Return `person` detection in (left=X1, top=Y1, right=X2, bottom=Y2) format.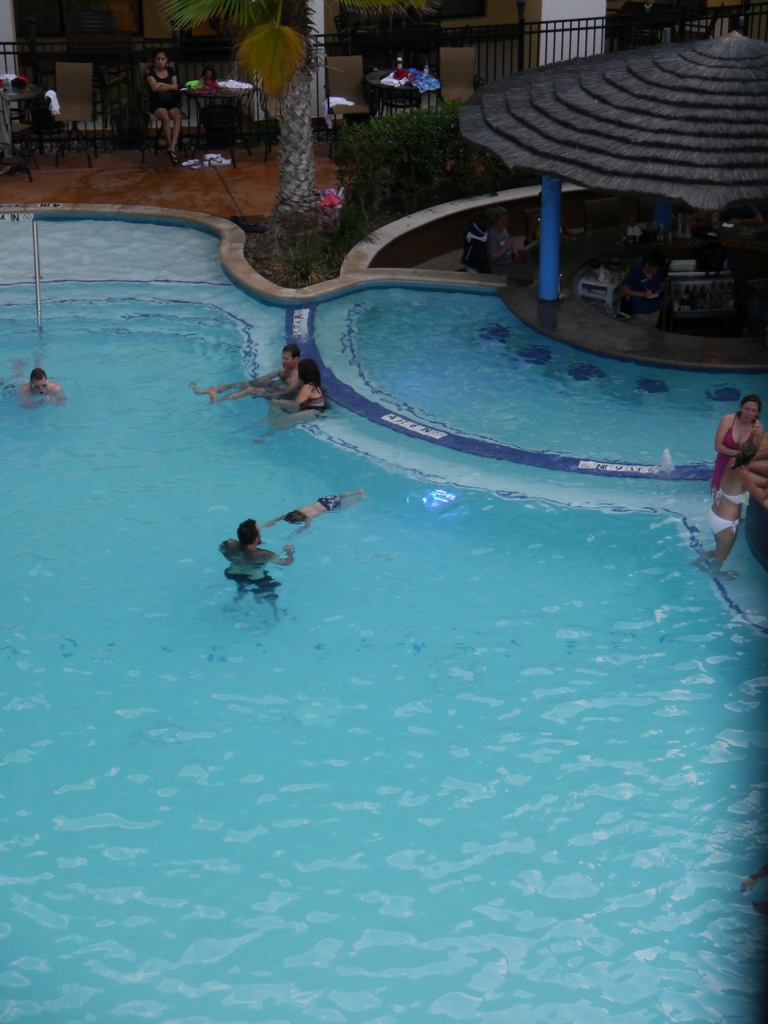
(left=527, top=200, right=561, bottom=241).
